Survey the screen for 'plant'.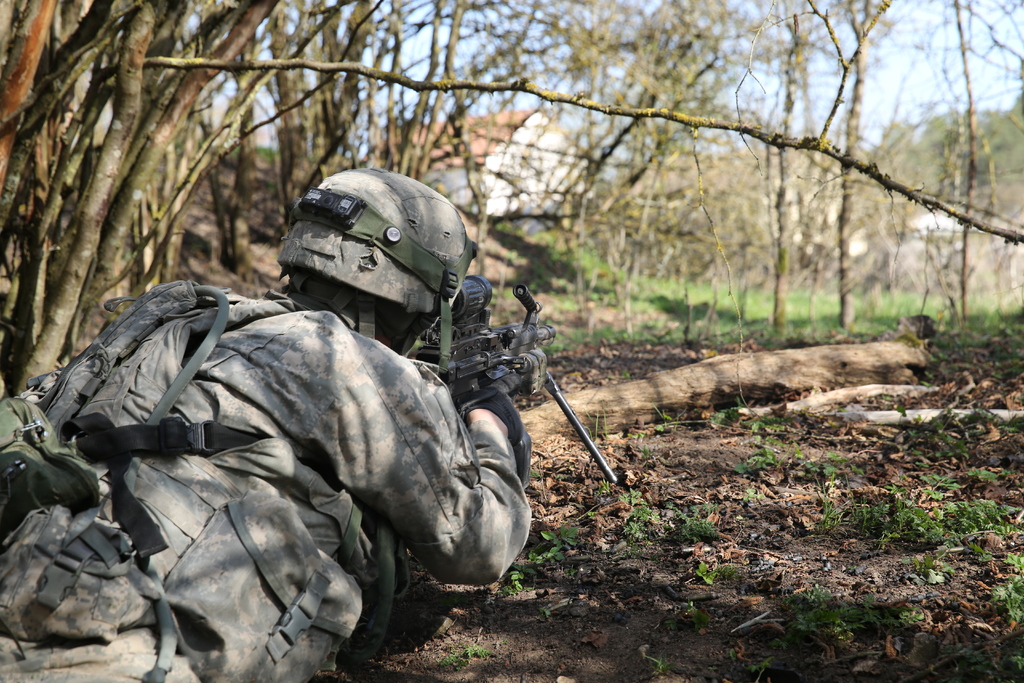
Survey found: detection(461, 645, 492, 668).
